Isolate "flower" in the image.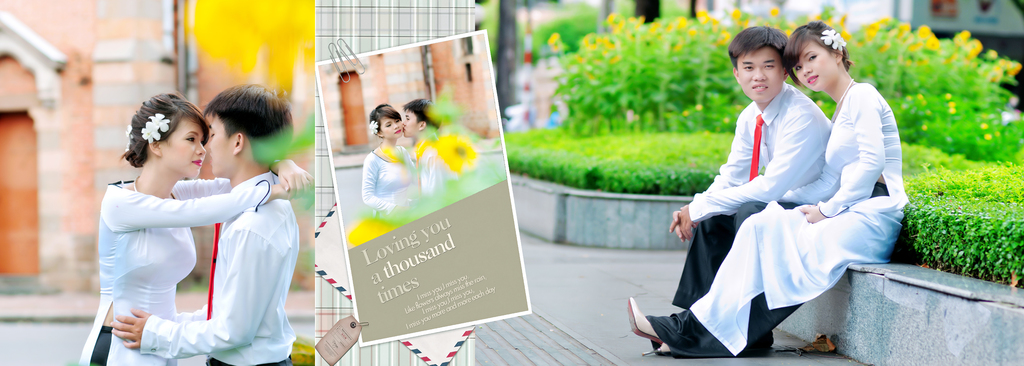
Isolated region: BBox(370, 126, 378, 137).
